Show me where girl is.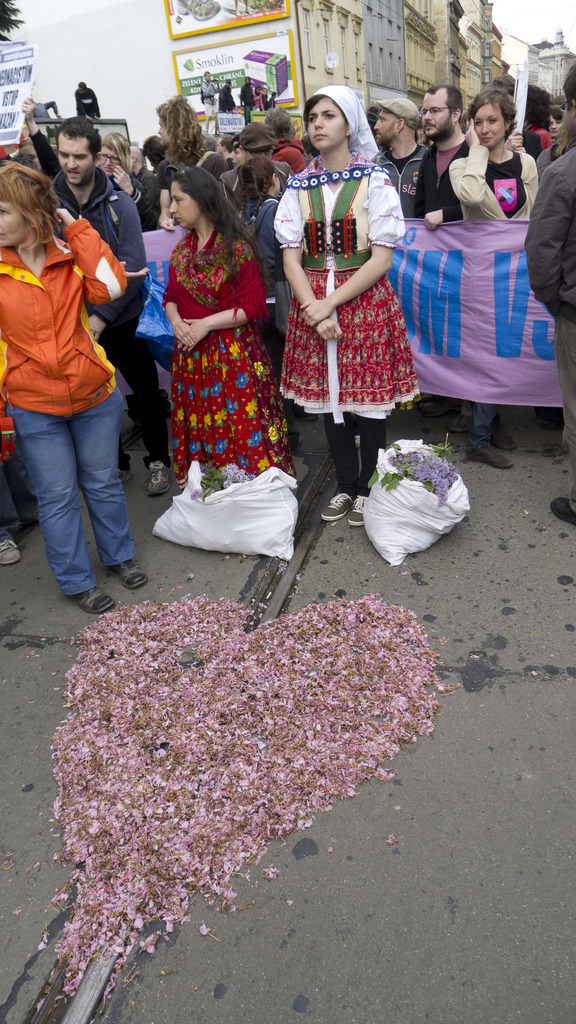
girl is at {"left": 156, "top": 164, "right": 284, "bottom": 477}.
